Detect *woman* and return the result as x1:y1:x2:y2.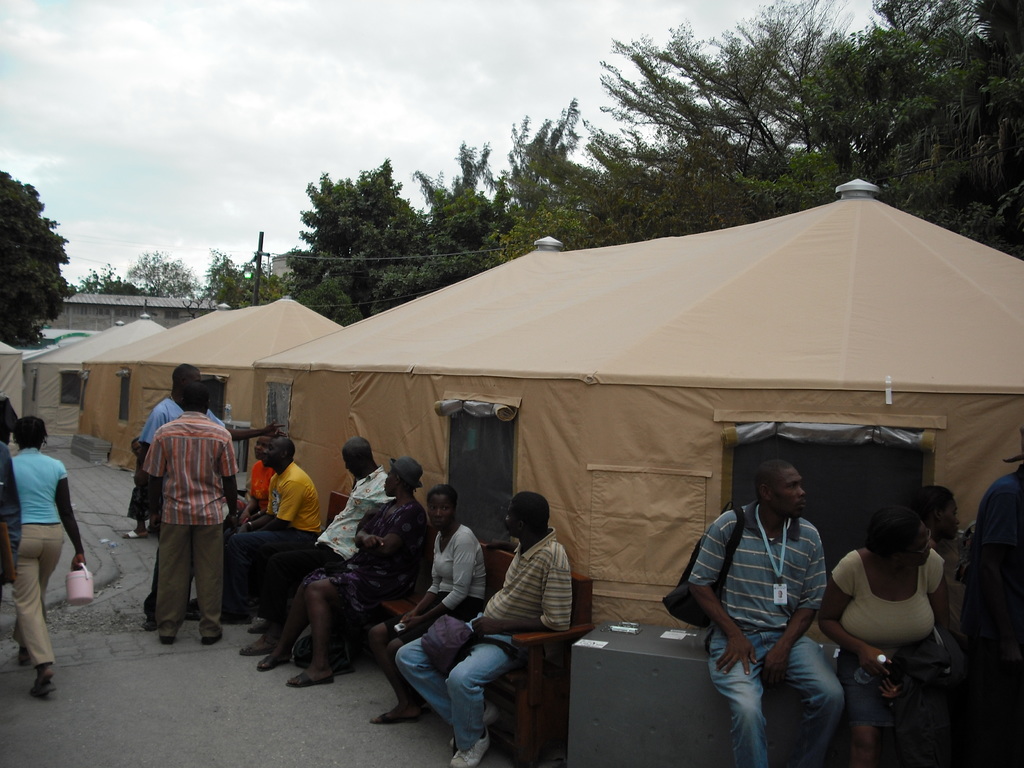
821:488:970:713.
